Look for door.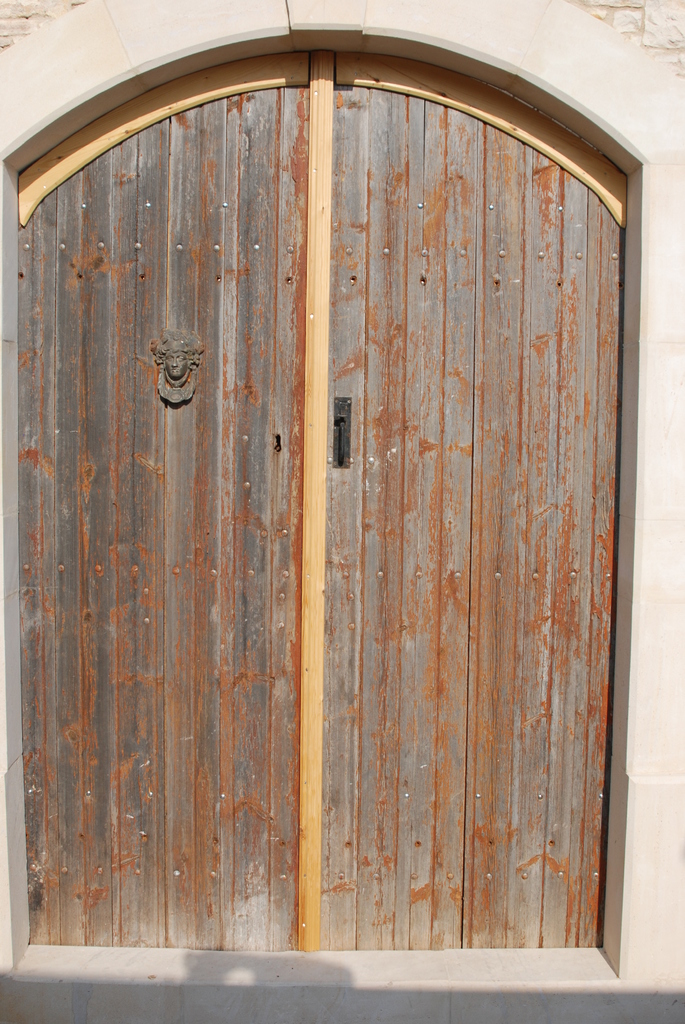
Found: (22,47,321,948).
